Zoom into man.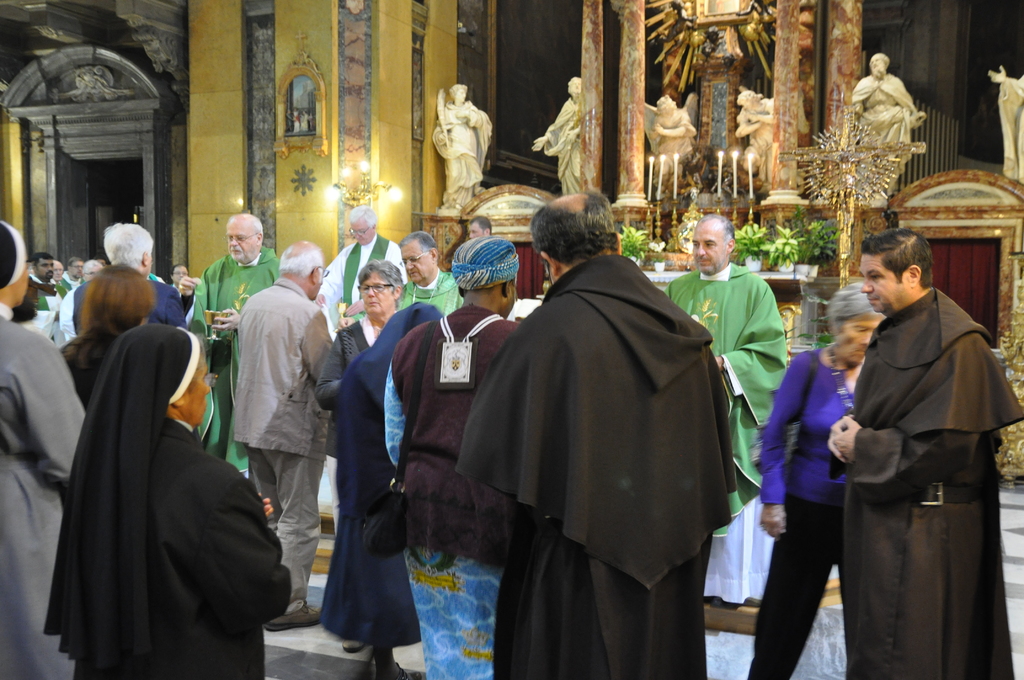
Zoom target: 391/228/469/321.
